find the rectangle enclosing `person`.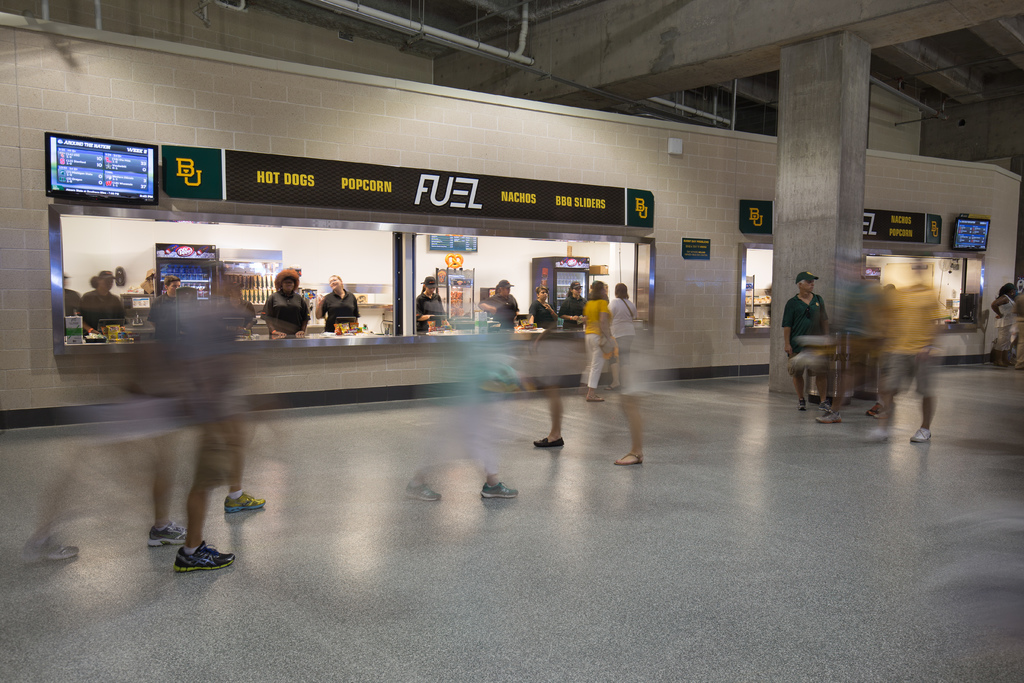
(left=818, top=259, right=887, bottom=425).
